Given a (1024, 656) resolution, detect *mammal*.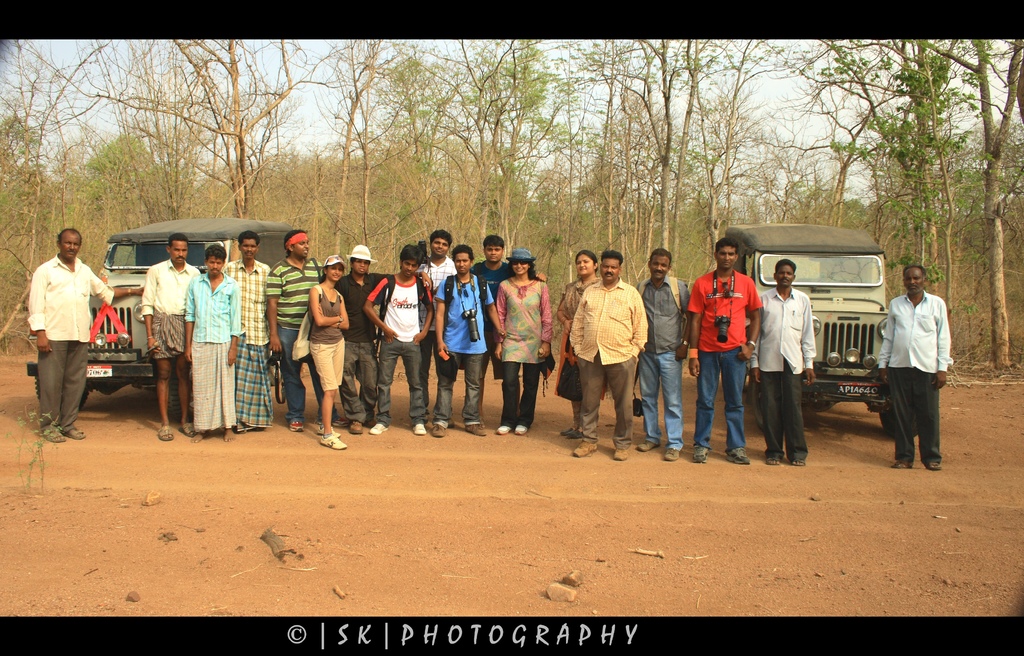
rect(892, 268, 963, 472).
